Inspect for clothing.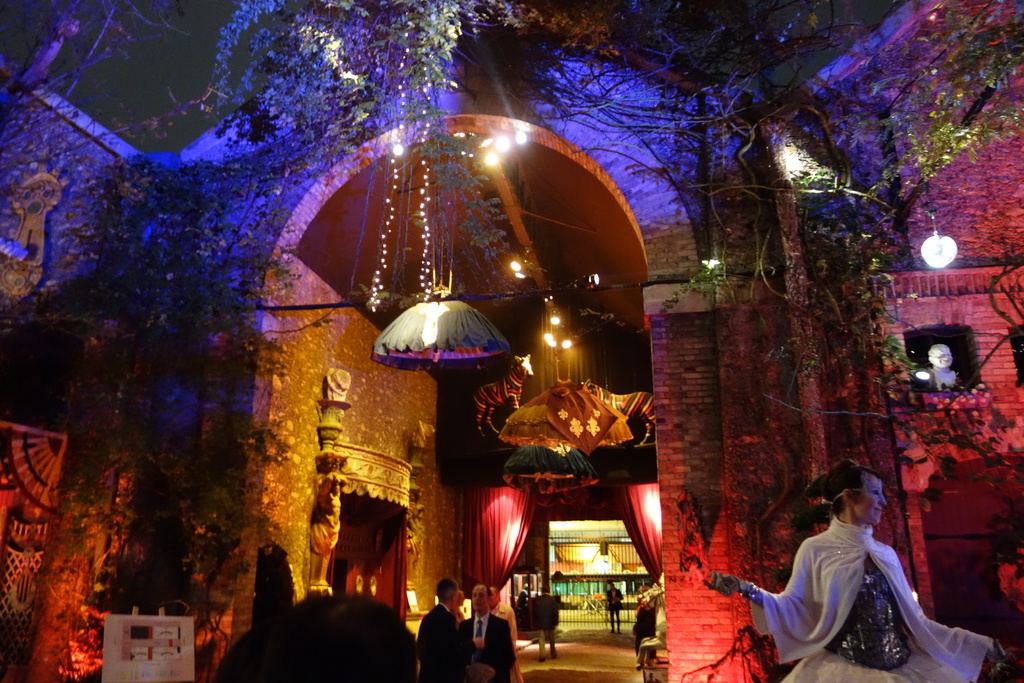
Inspection: locate(533, 592, 559, 656).
